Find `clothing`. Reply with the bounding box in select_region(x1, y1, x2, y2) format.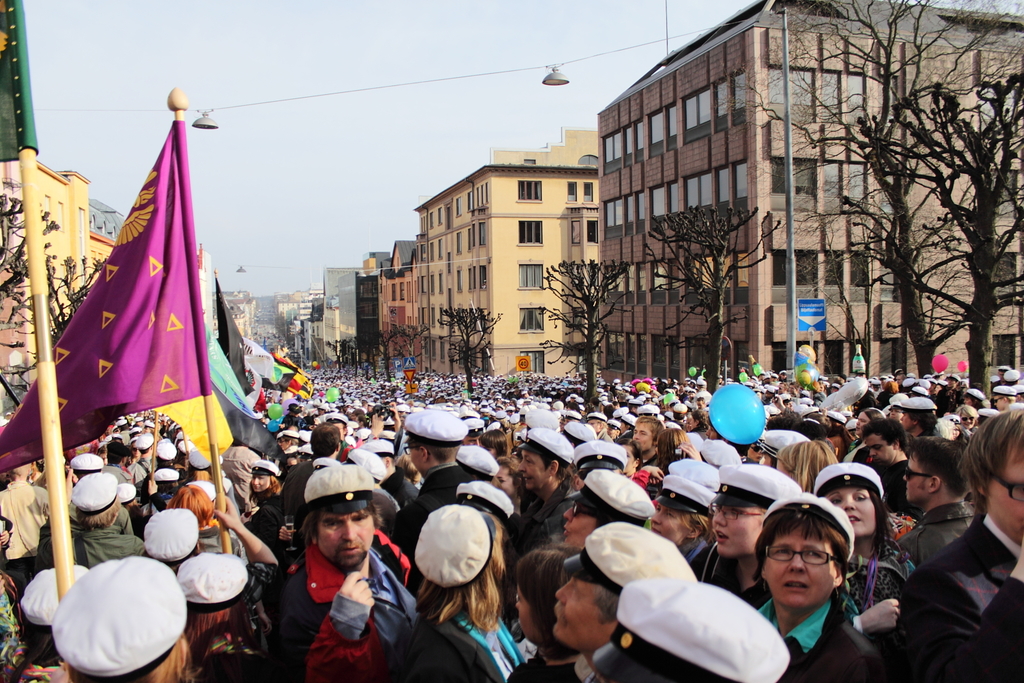
select_region(405, 602, 528, 682).
